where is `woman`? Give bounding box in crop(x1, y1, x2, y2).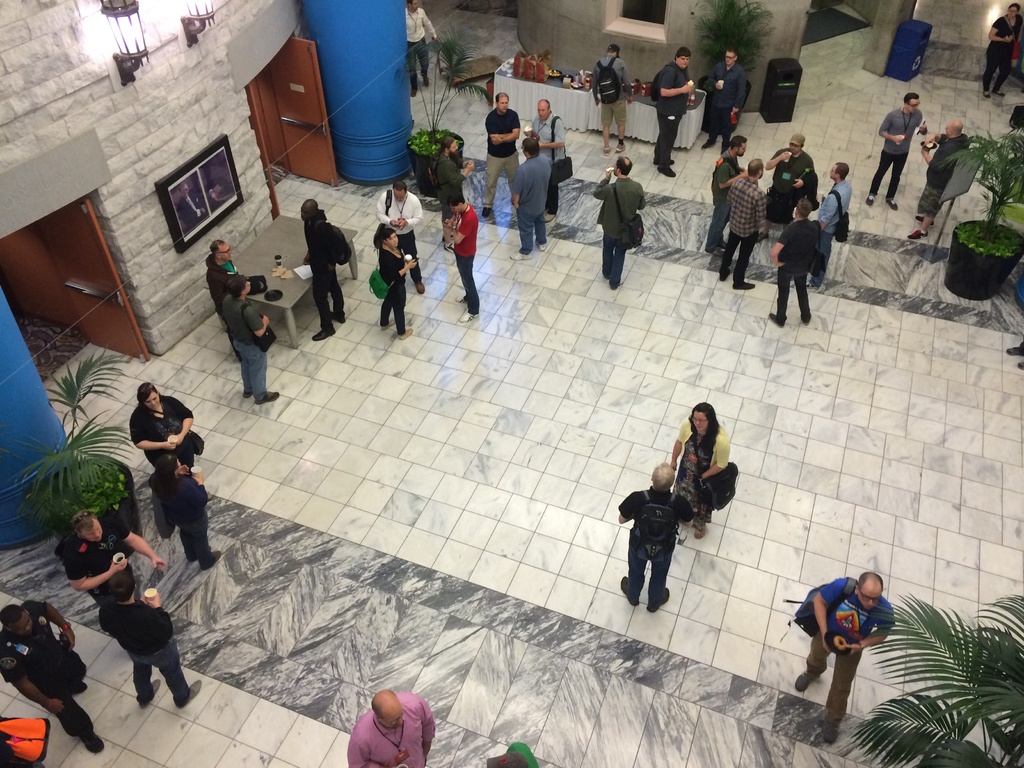
crop(375, 227, 412, 335).
